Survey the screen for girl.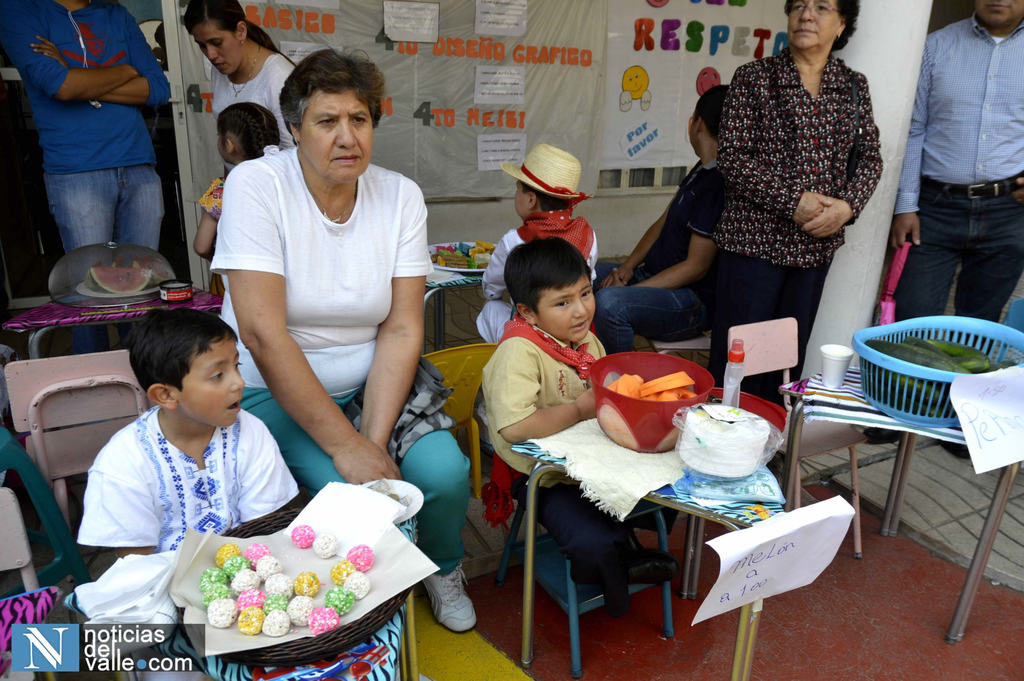
Survey found: (190, 104, 291, 306).
